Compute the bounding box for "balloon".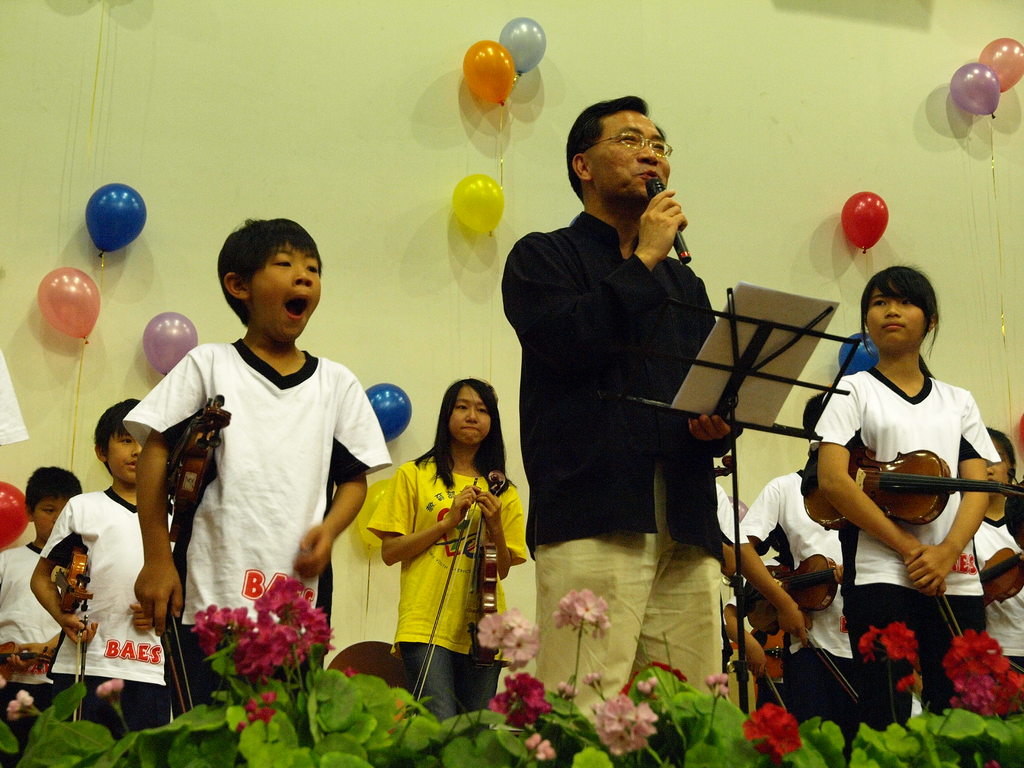
{"left": 0, "top": 479, "right": 30, "bottom": 547}.
